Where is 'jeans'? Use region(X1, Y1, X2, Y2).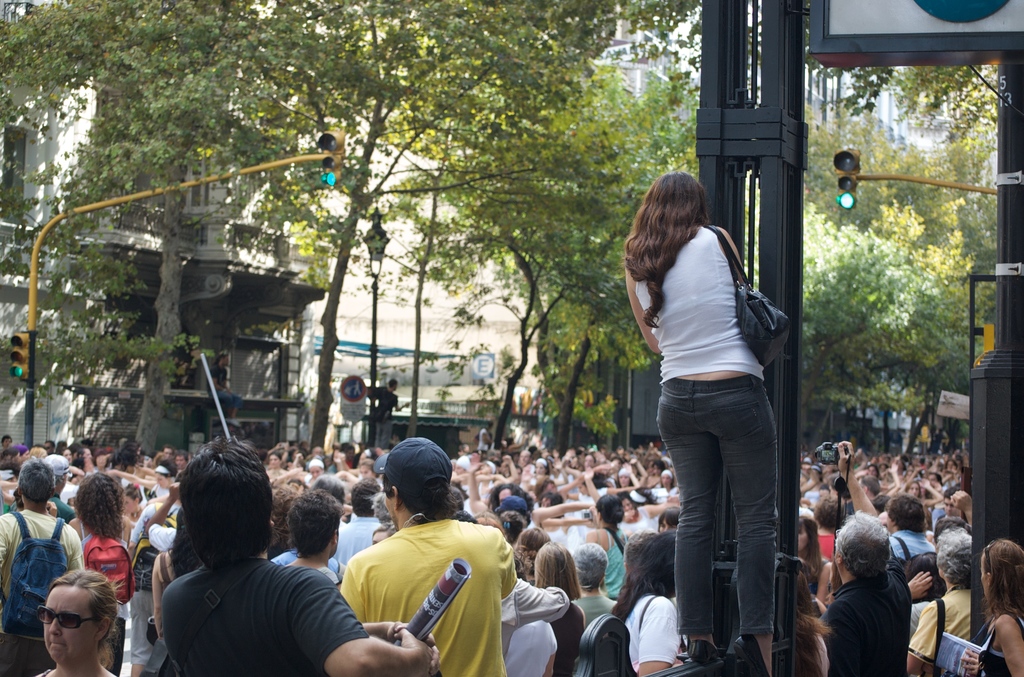
region(646, 368, 794, 651).
